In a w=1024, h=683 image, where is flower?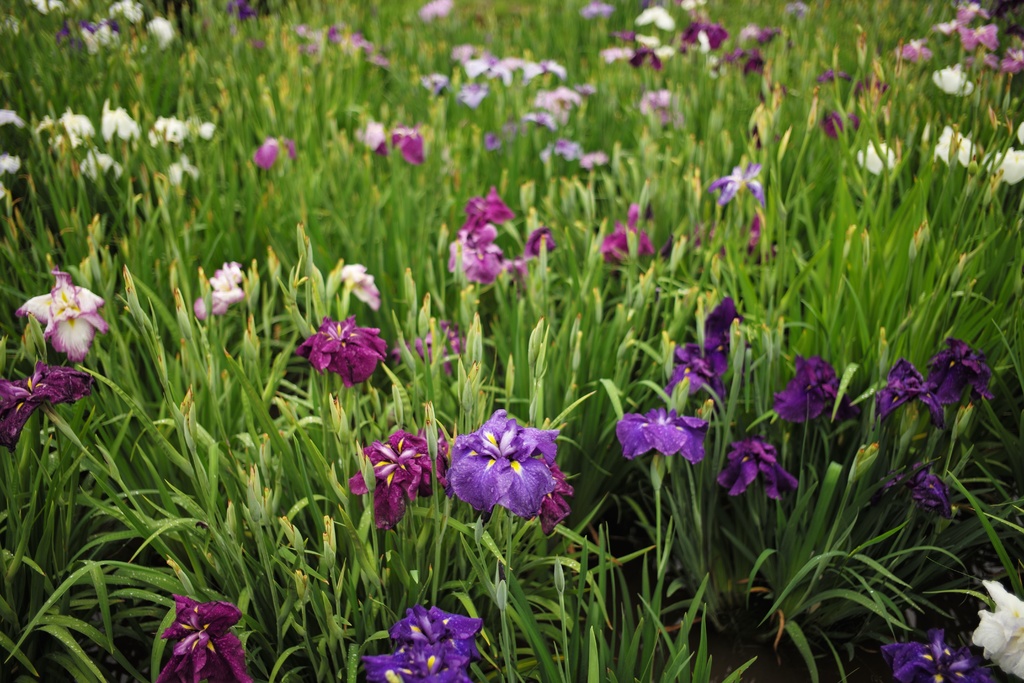
935,129,981,174.
